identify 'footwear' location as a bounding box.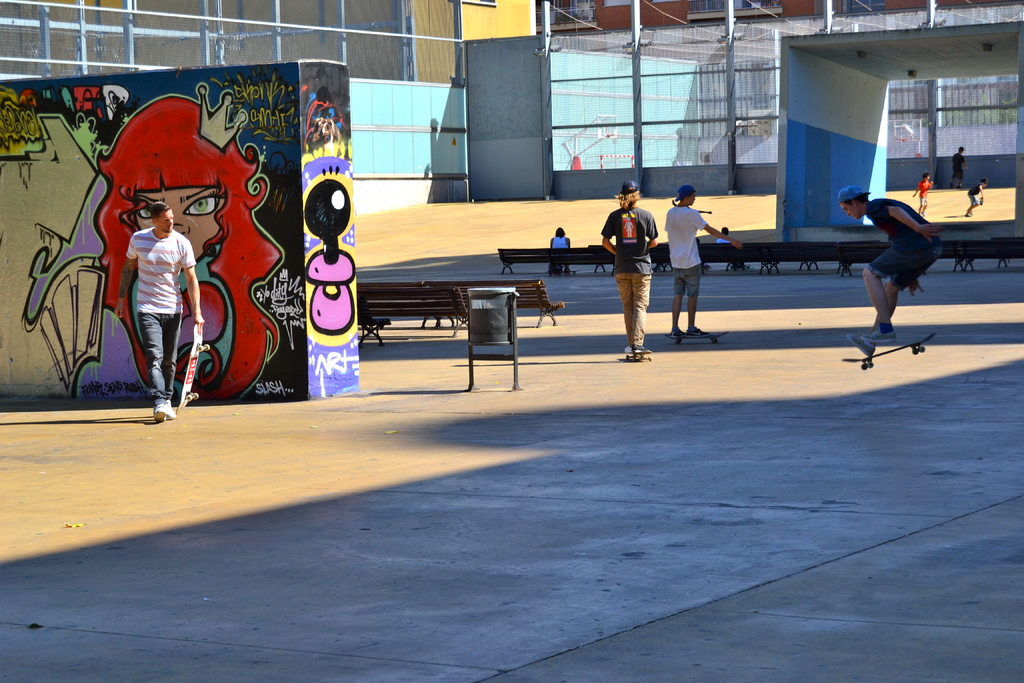
locate(862, 327, 895, 344).
